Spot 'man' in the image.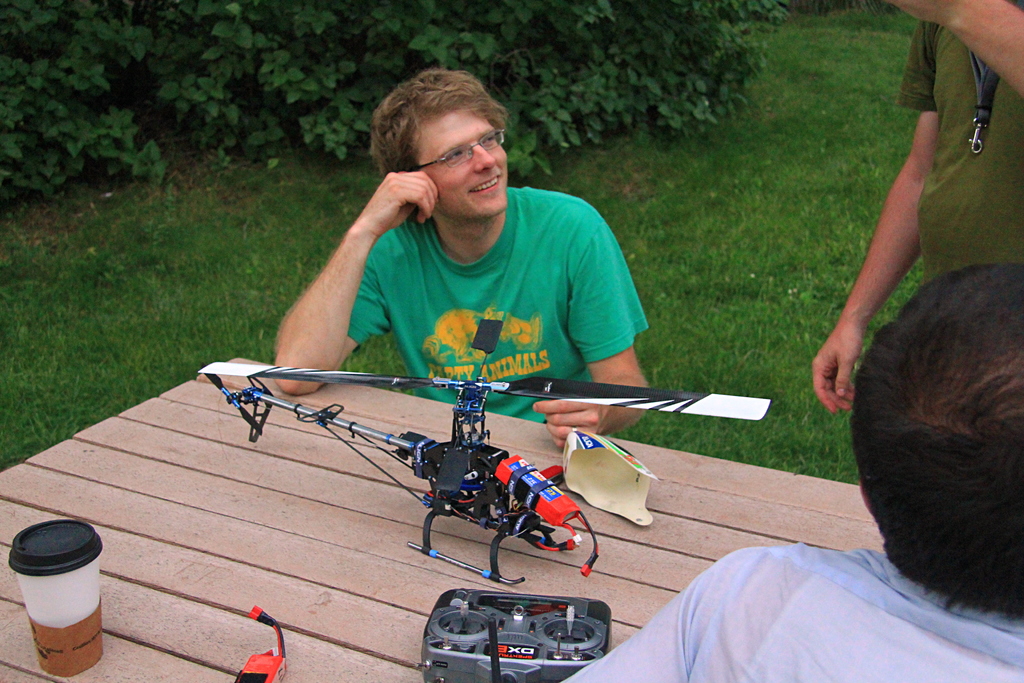
'man' found at box(256, 94, 684, 407).
